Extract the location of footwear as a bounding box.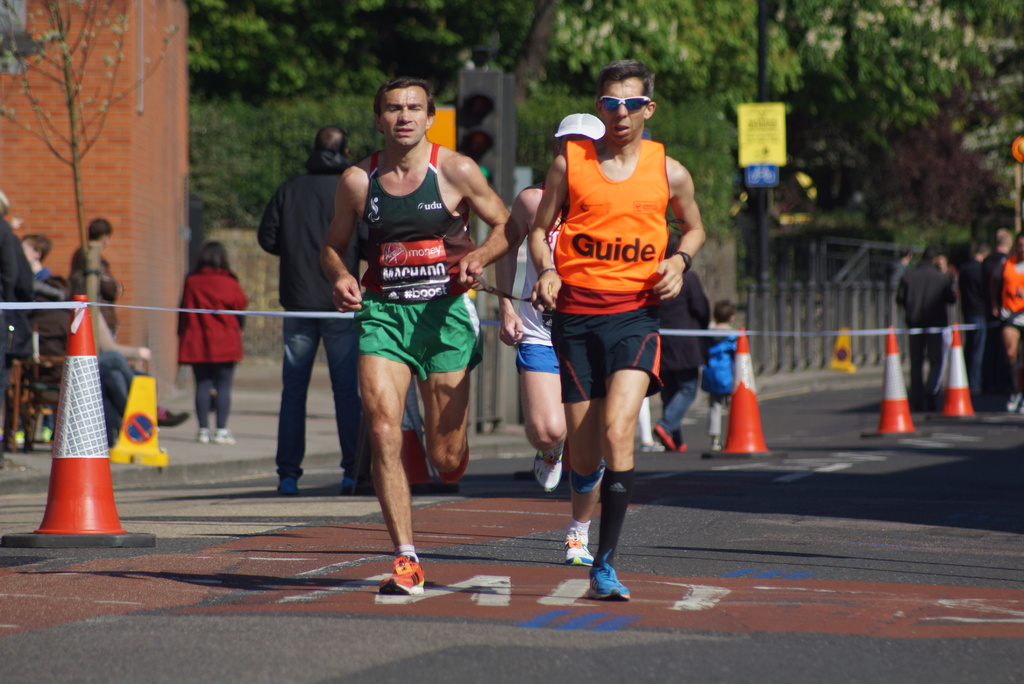
438/441/470/483.
